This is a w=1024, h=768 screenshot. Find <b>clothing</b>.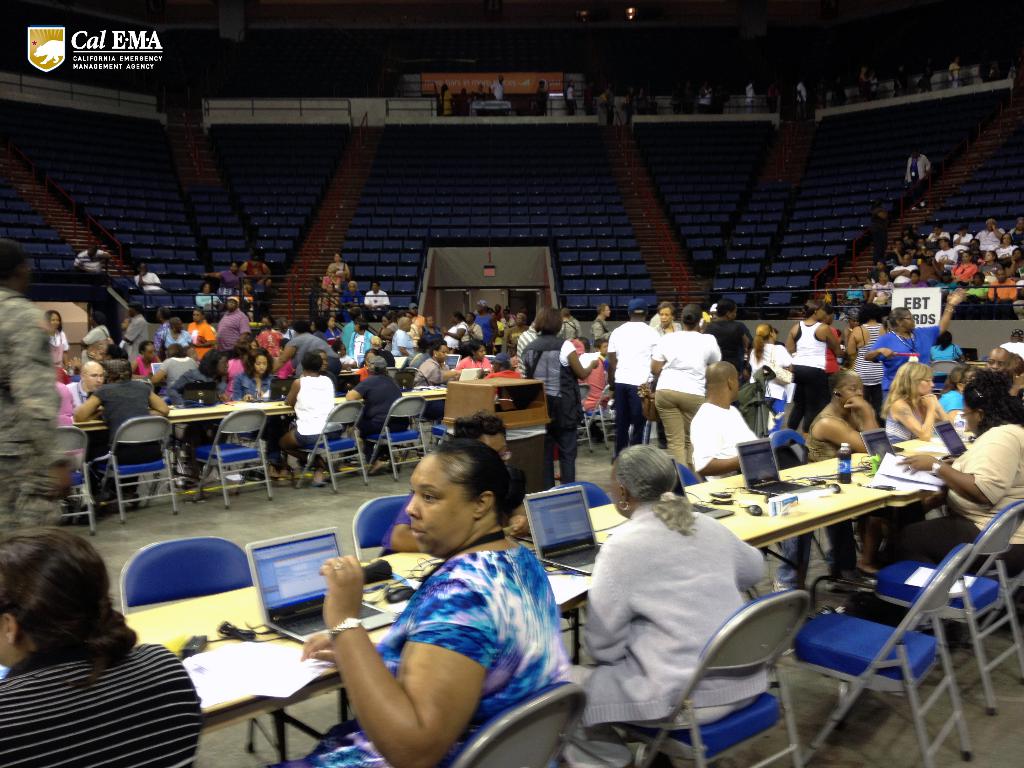
Bounding box: x1=472, y1=88, x2=488, y2=101.
